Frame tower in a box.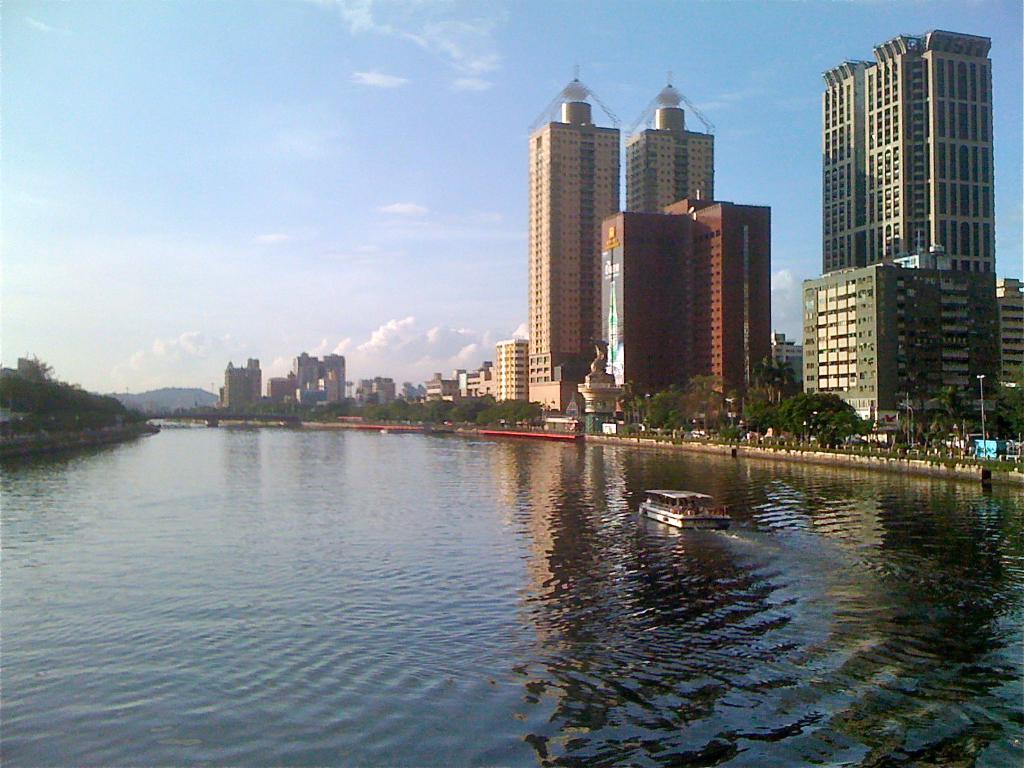
[797, 3, 1013, 427].
